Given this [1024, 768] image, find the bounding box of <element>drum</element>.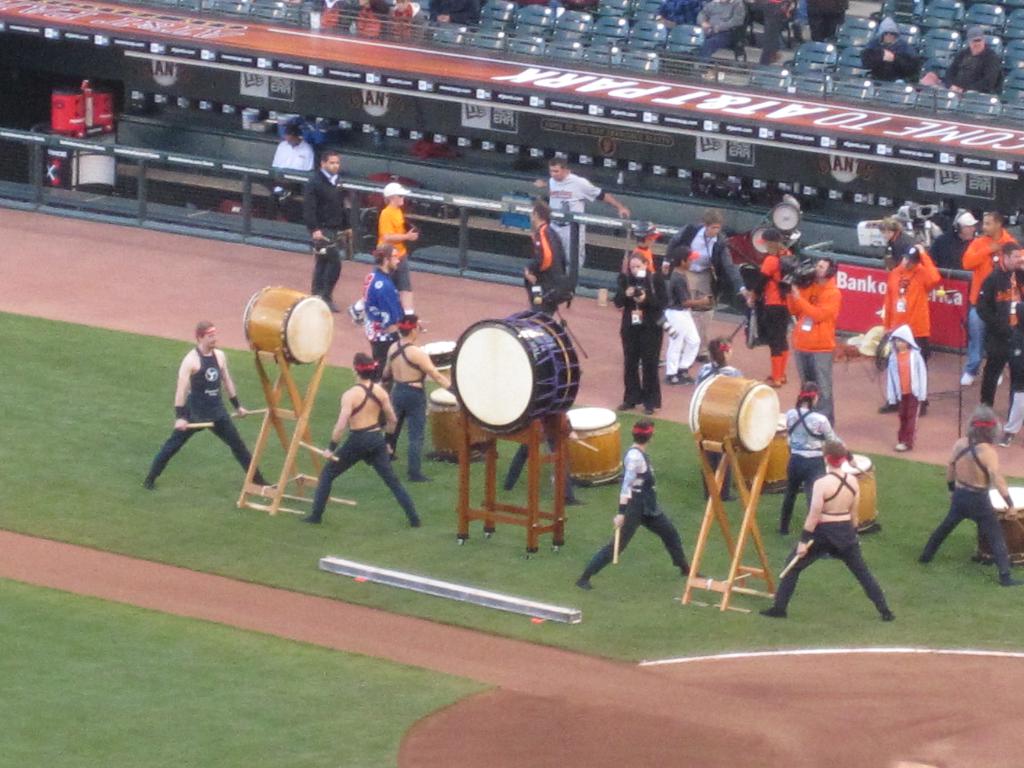
{"x1": 738, "y1": 414, "x2": 790, "y2": 495}.
